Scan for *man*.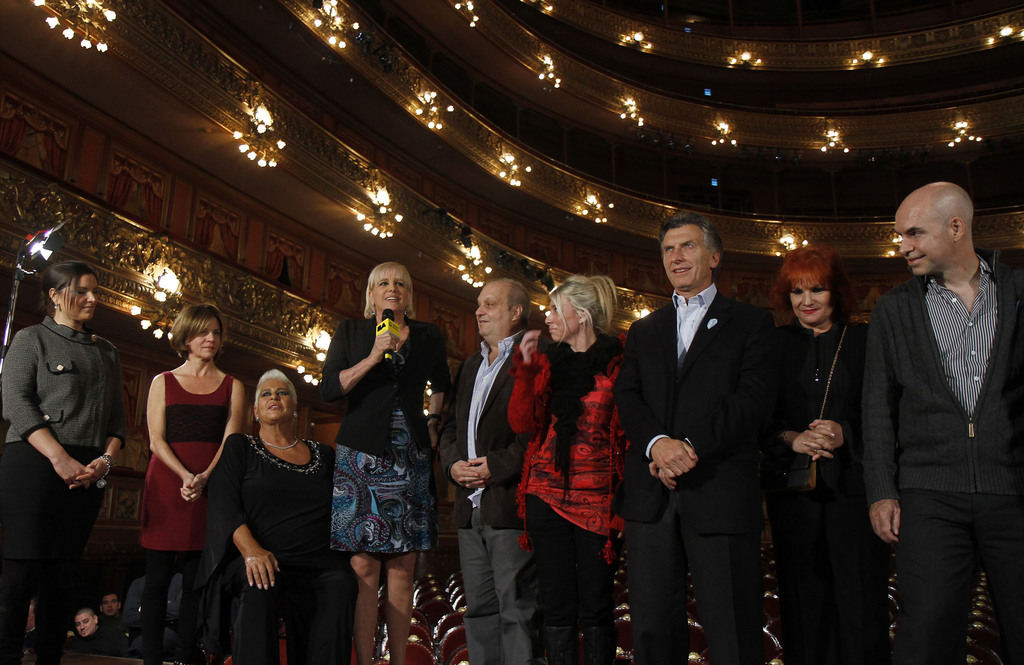
Scan result: <box>614,212,778,664</box>.
